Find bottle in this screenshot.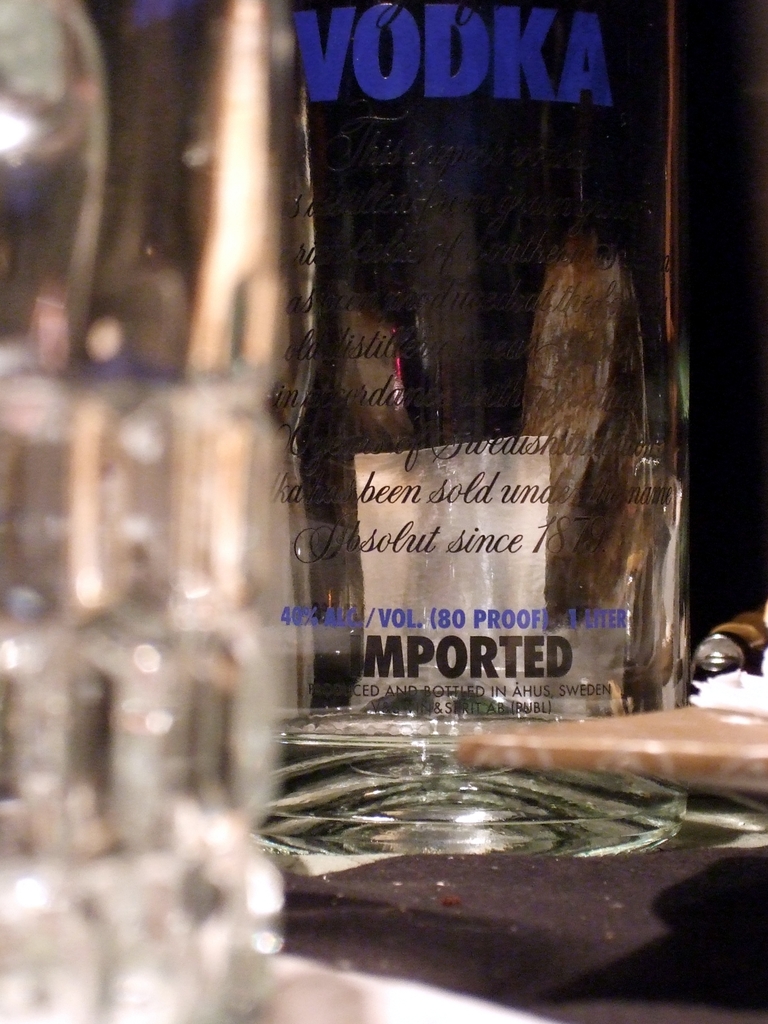
The bounding box for bottle is [left=297, top=0, right=745, bottom=713].
